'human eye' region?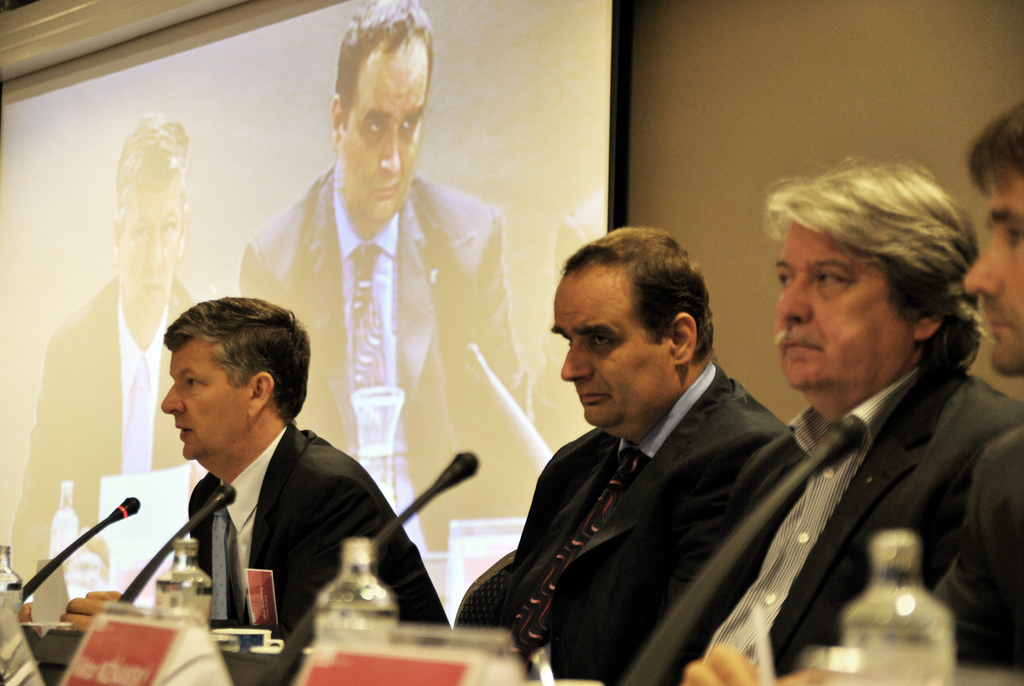
<bbox>158, 215, 177, 236</bbox>
